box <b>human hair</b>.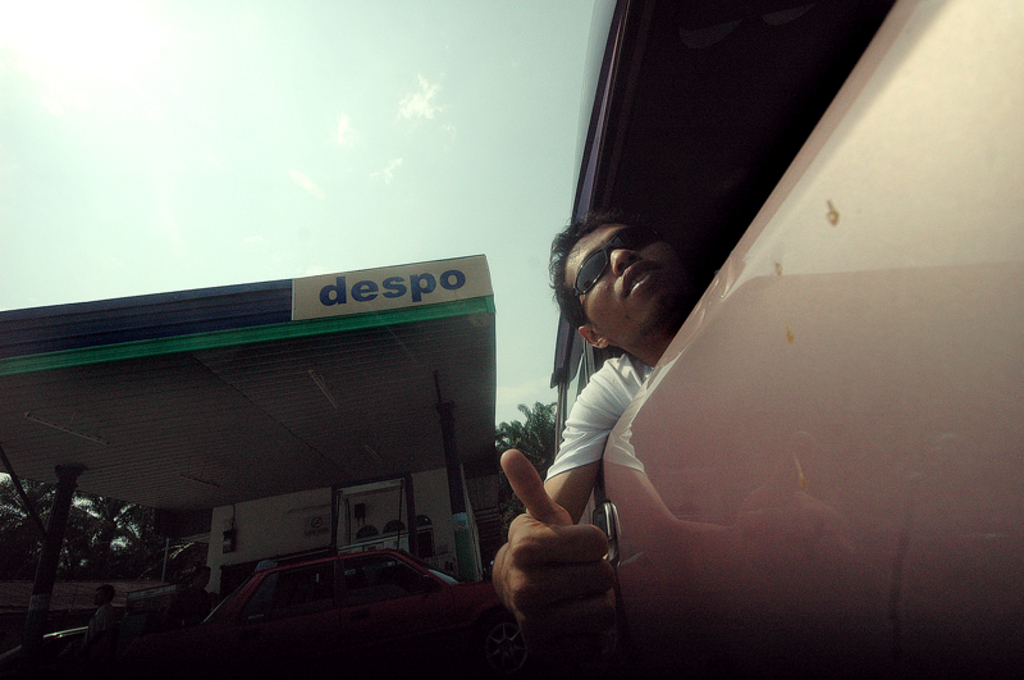
545 211 622 329.
